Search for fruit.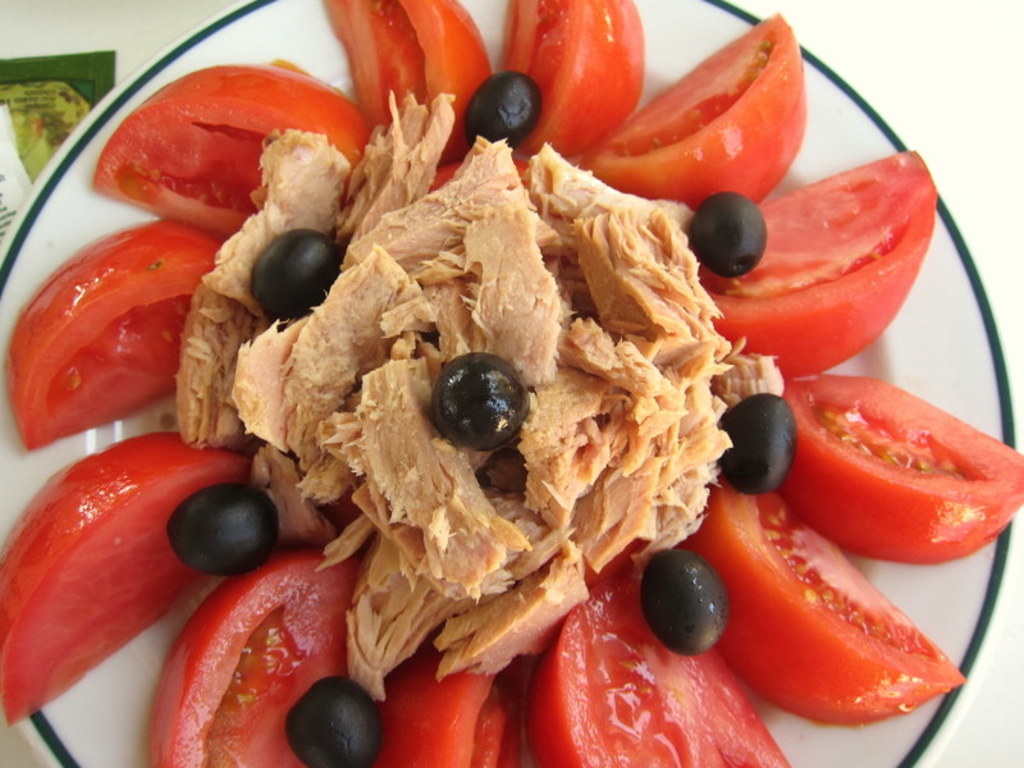
Found at select_region(168, 475, 280, 573).
